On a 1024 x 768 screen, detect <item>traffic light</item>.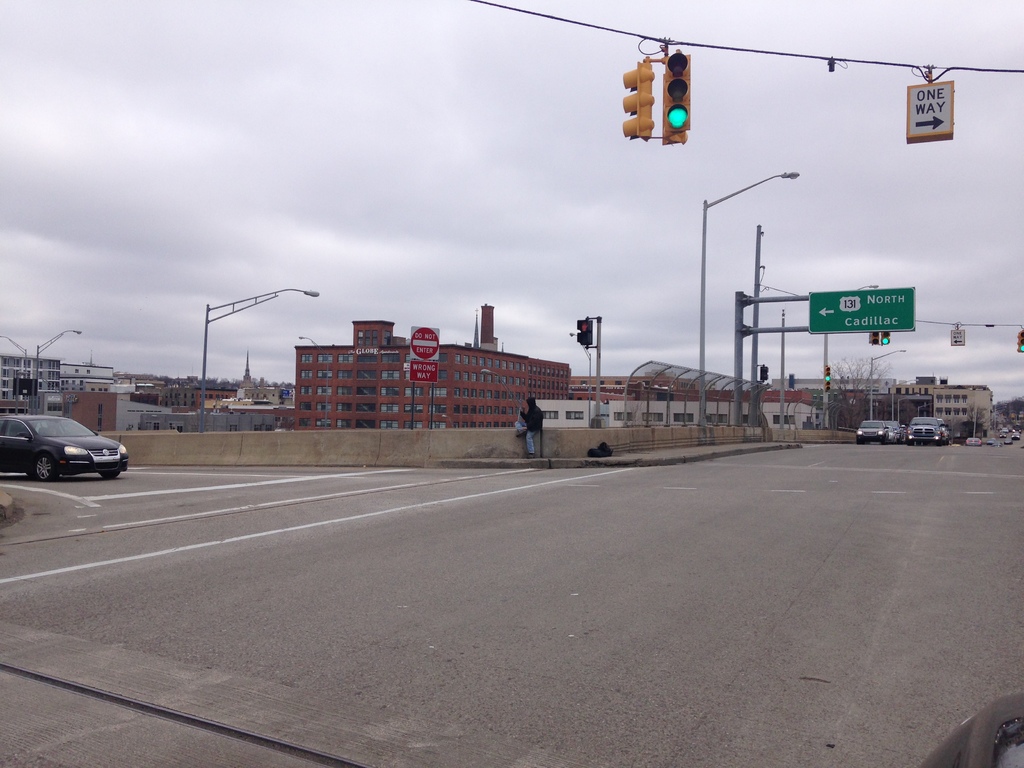
box=[1016, 328, 1023, 353].
